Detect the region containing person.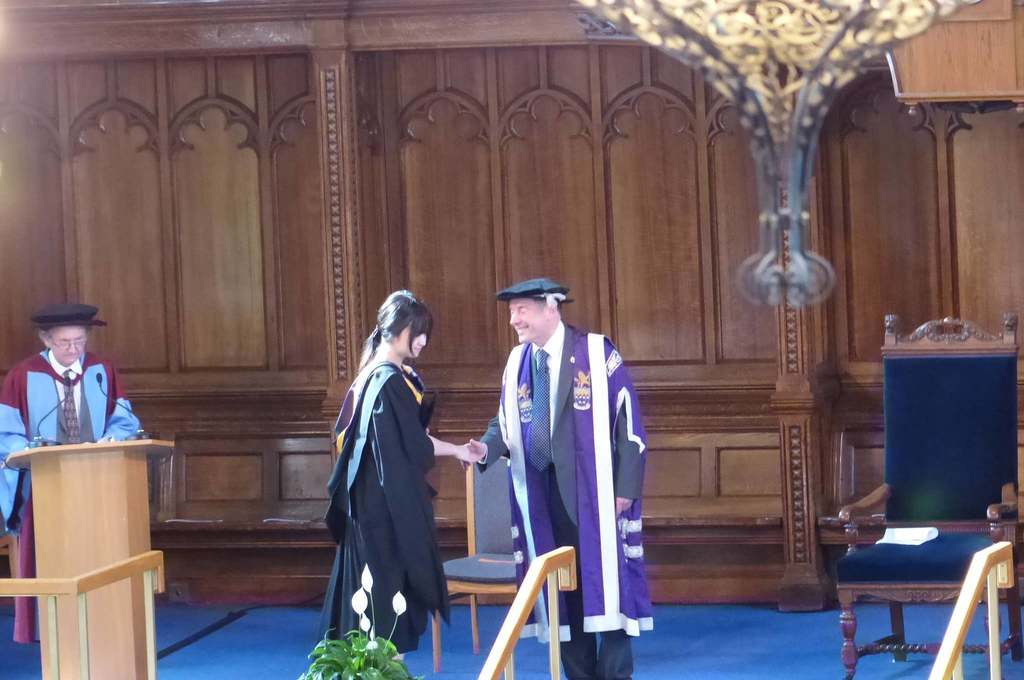
locate(458, 277, 655, 679).
